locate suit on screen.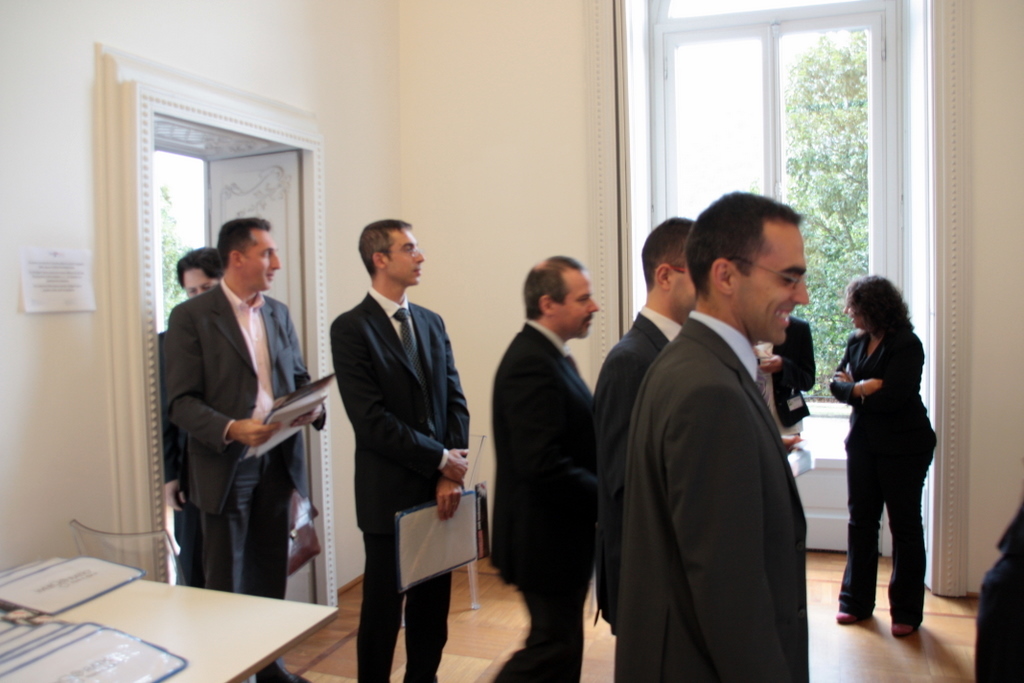
On screen at detection(482, 311, 595, 682).
